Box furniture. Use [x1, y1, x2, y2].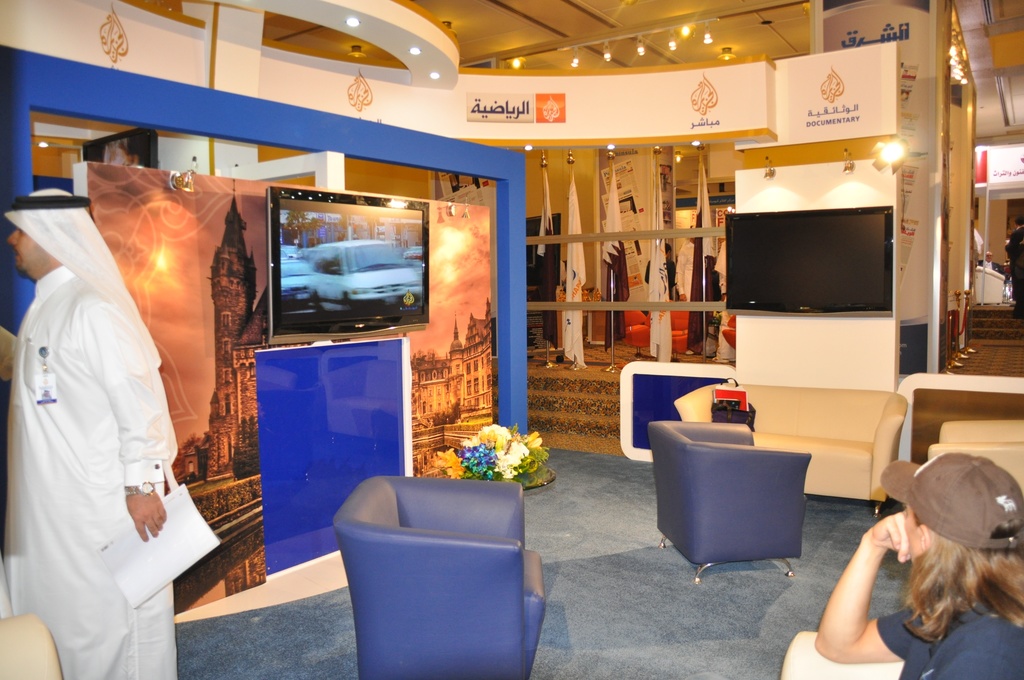
[976, 264, 1007, 305].
